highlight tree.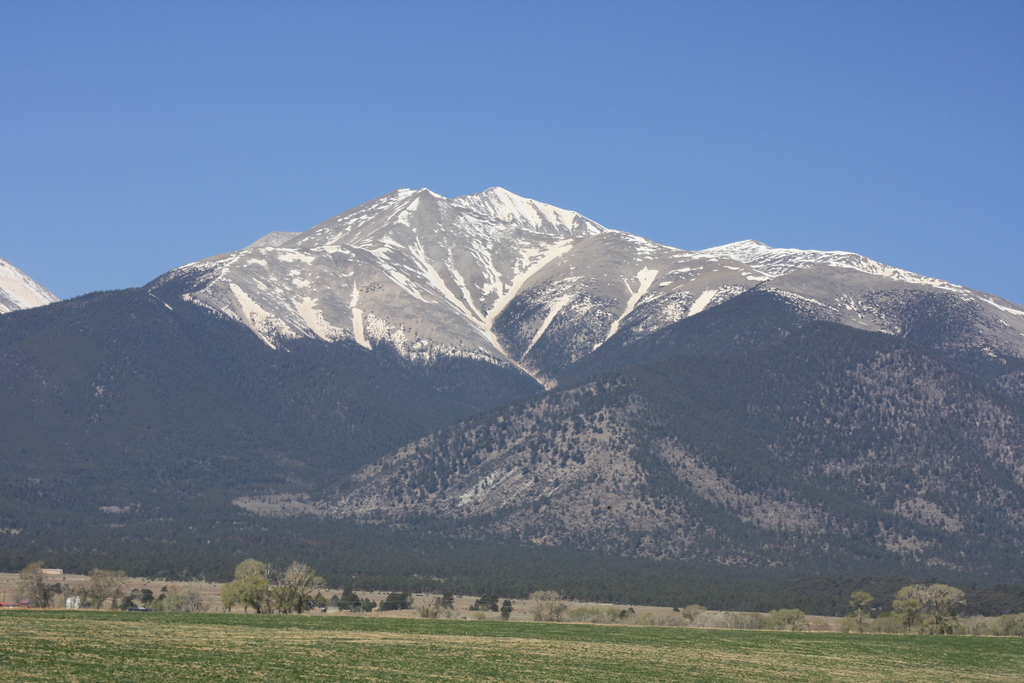
Highlighted region: {"x1": 157, "y1": 580, "x2": 206, "y2": 612}.
